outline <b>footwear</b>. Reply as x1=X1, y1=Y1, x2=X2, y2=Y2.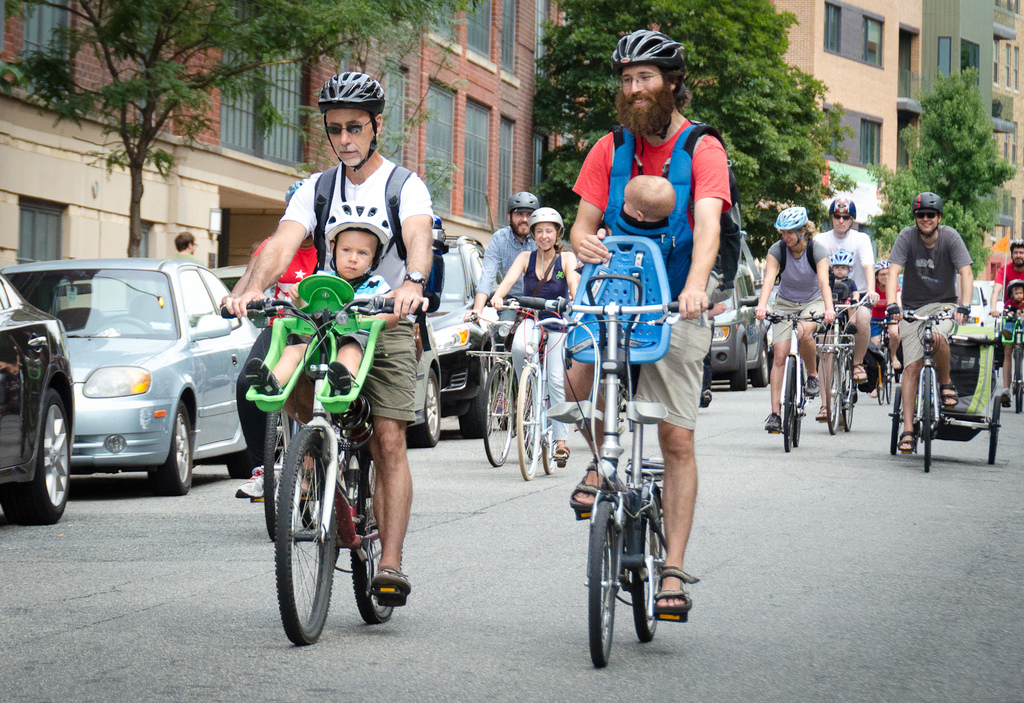
x1=896, y1=430, x2=912, y2=451.
